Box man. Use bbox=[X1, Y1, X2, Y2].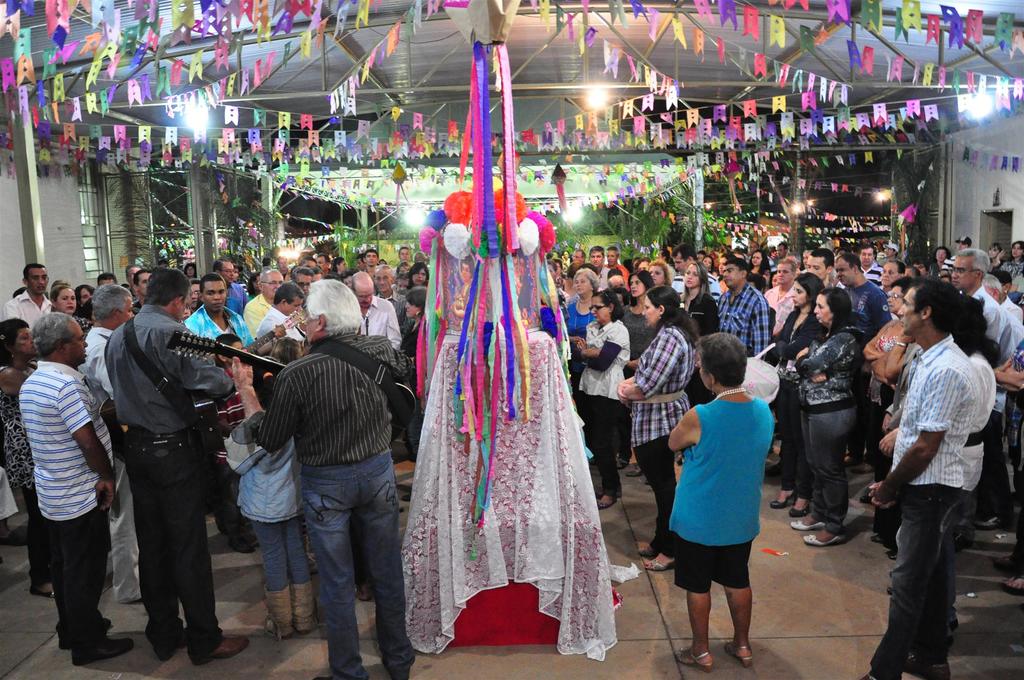
bbox=[106, 264, 253, 669].
